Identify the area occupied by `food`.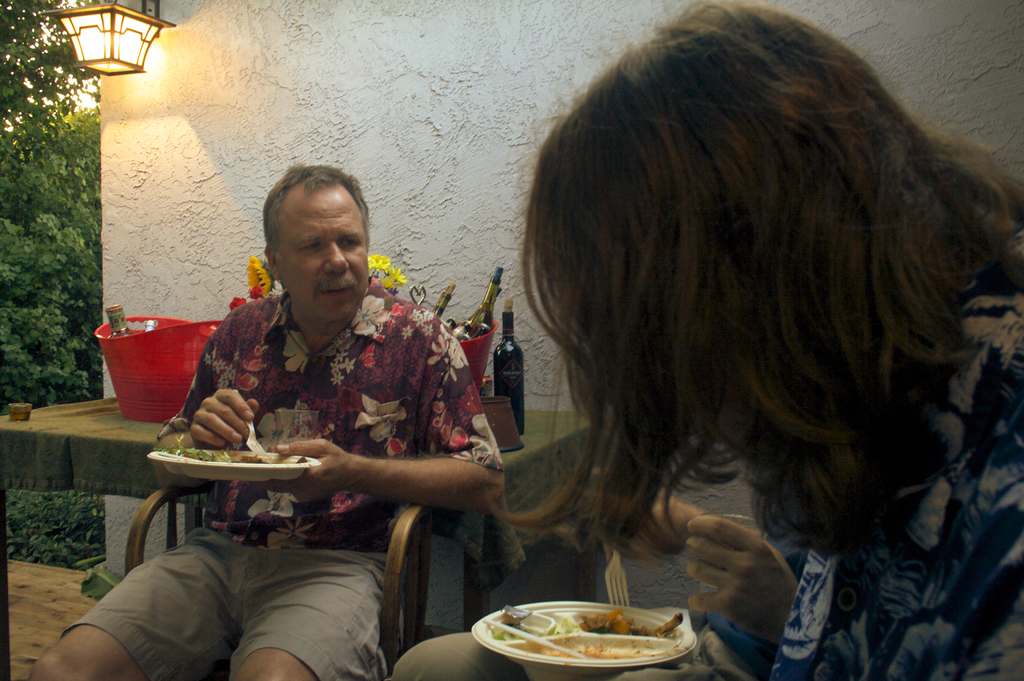
Area: 490, 603, 531, 639.
